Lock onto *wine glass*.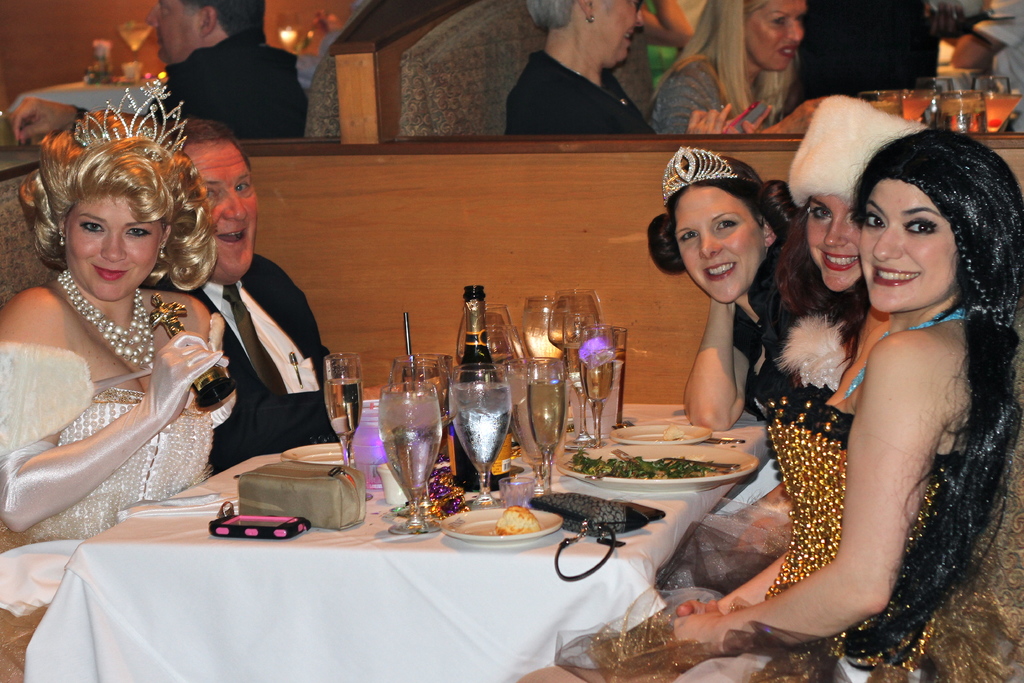
Locked: l=504, t=350, r=564, b=498.
